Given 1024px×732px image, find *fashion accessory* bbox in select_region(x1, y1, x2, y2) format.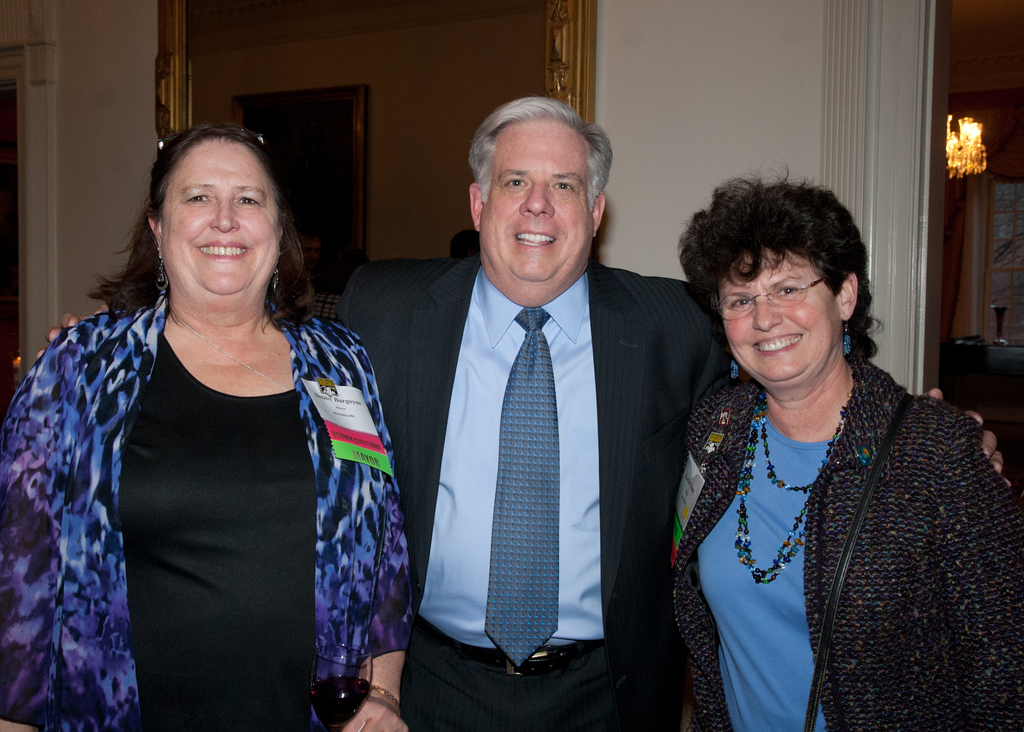
select_region(153, 254, 172, 294).
